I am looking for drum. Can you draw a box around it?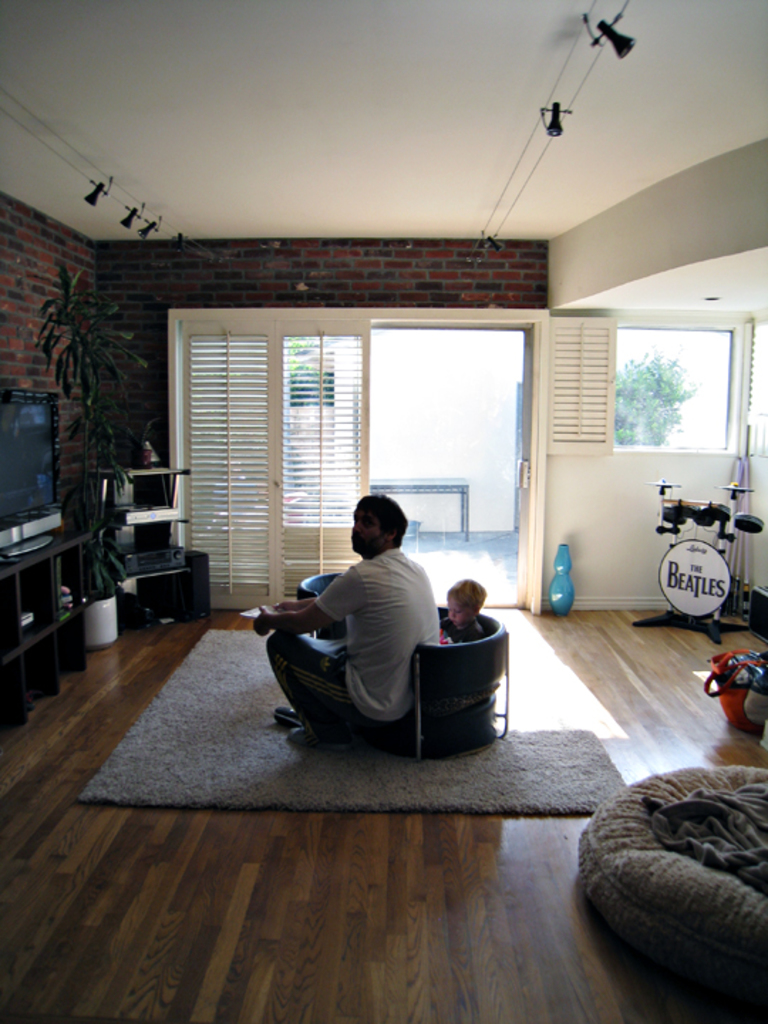
Sure, the bounding box is bbox=(663, 496, 694, 530).
